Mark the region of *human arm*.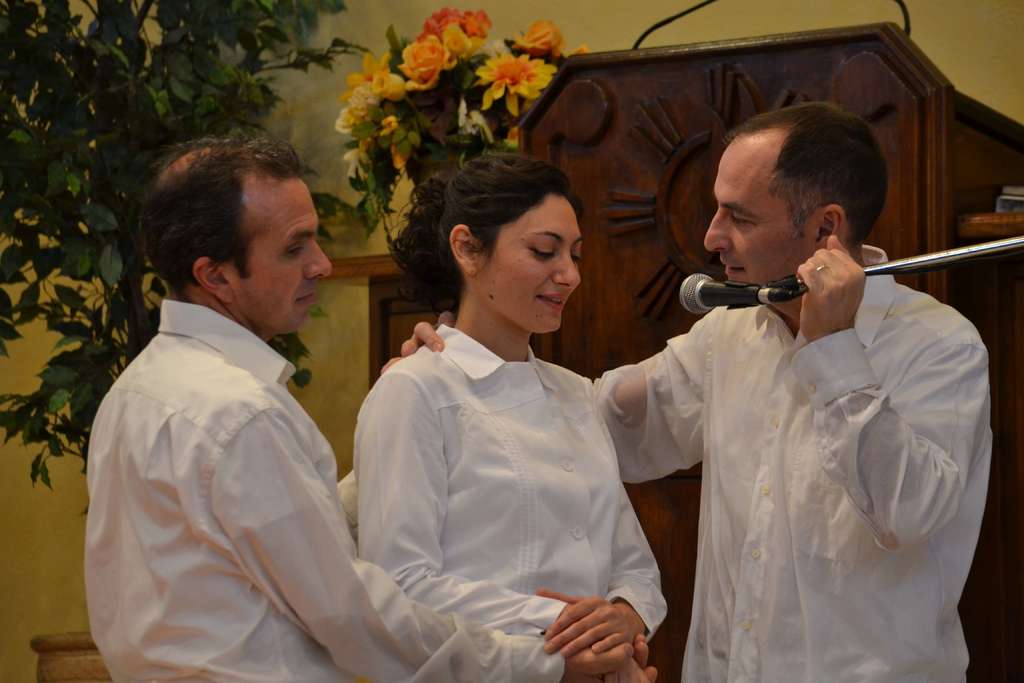
Region: <box>538,482,674,661</box>.
